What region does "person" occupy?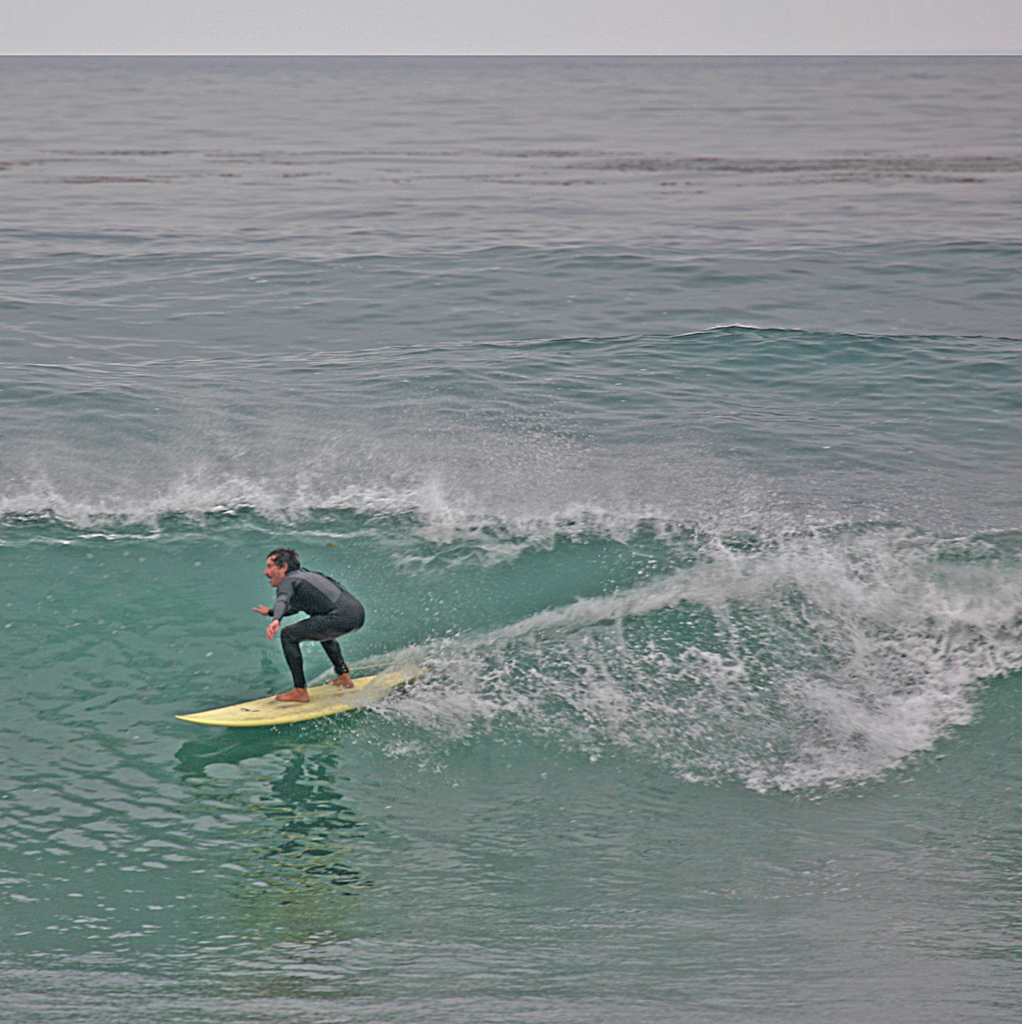
locate(241, 548, 363, 719).
